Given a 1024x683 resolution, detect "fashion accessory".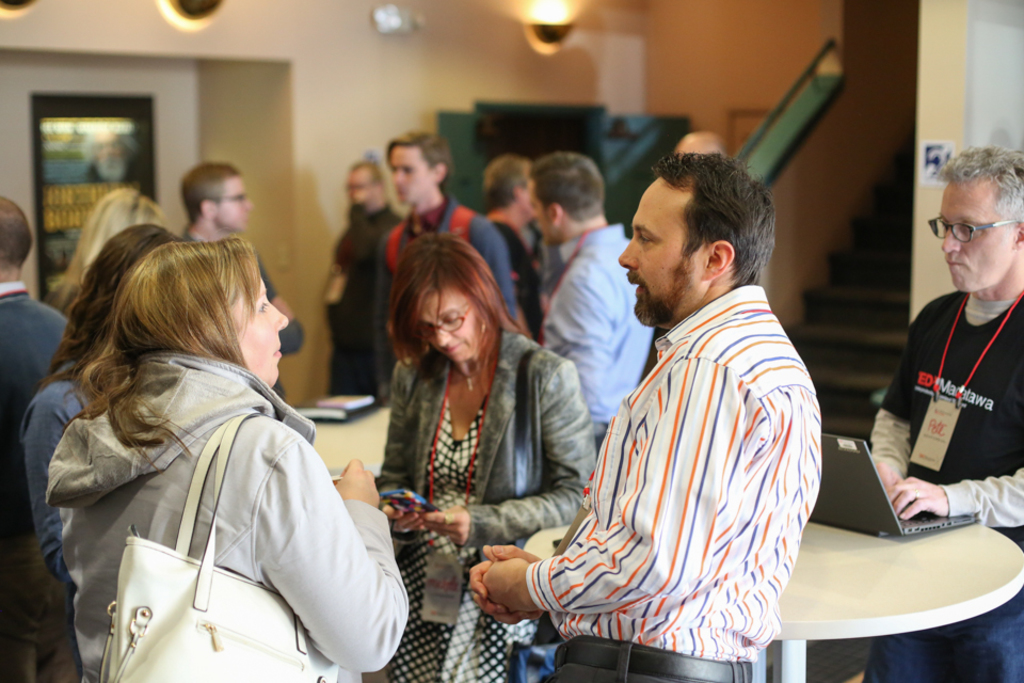
locate(926, 213, 1023, 244).
